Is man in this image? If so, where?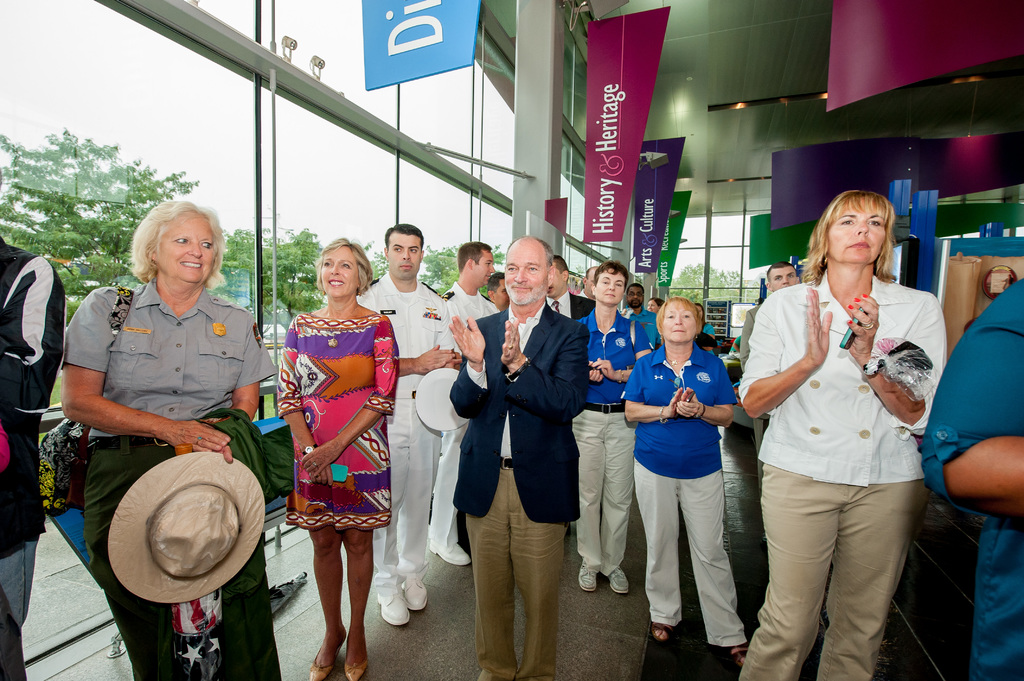
Yes, at 735 177 949 680.
